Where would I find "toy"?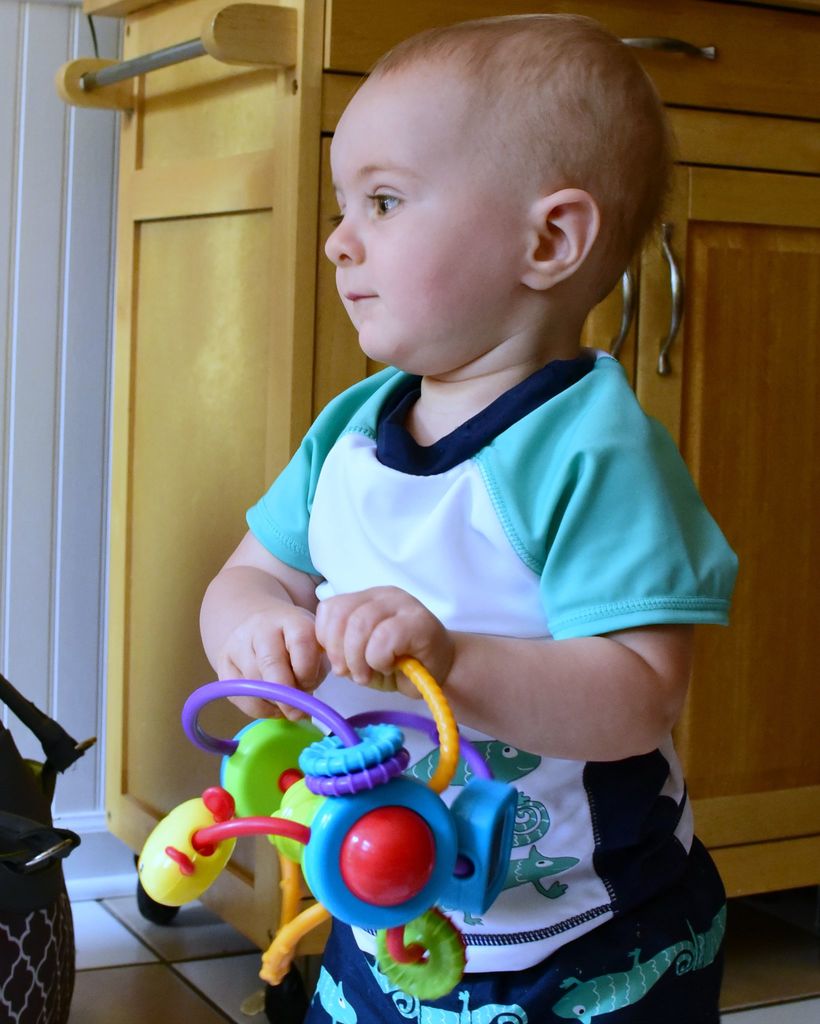
At [132,653,528,1023].
